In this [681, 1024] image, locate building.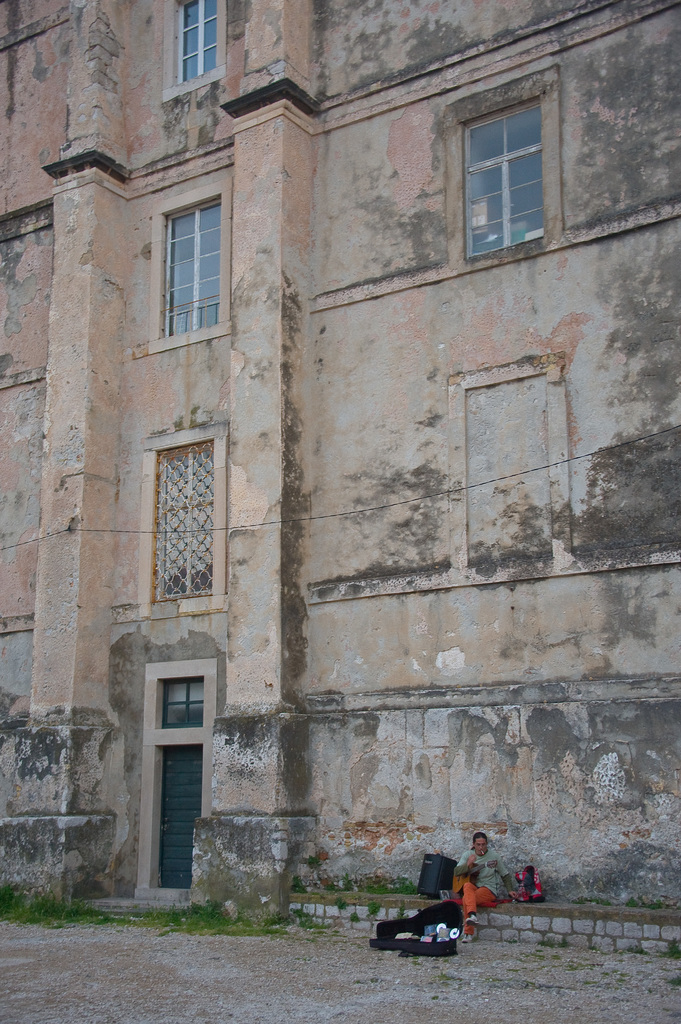
Bounding box: <bbox>0, 0, 680, 952</bbox>.
